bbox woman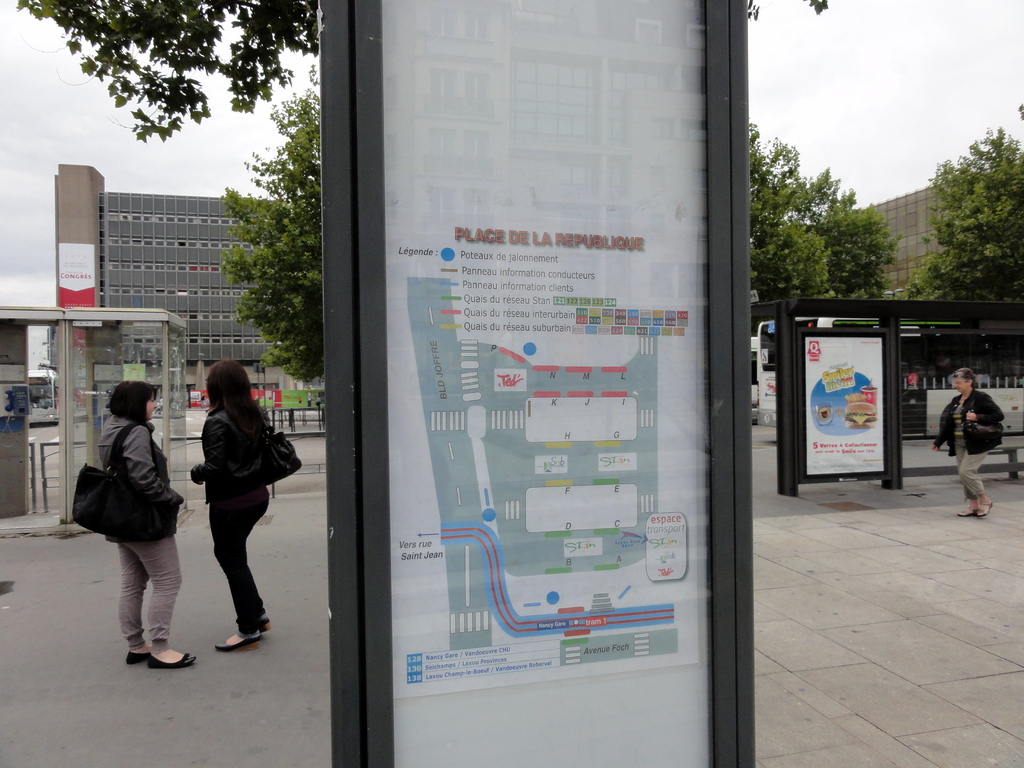
bbox=[185, 356, 273, 657]
